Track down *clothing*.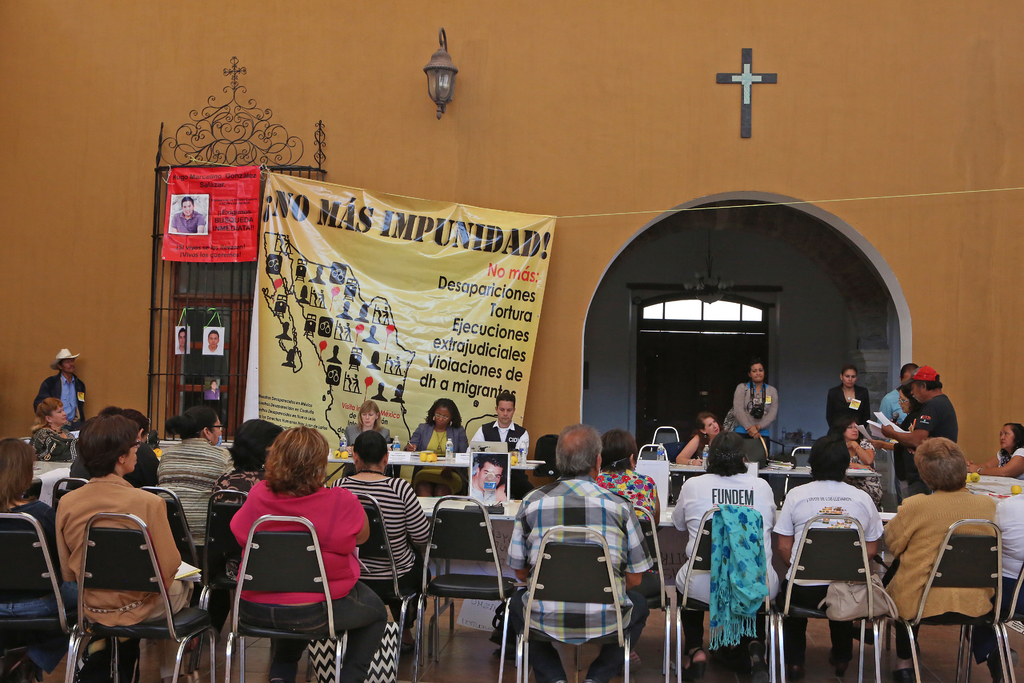
Tracked to {"left": 695, "top": 425, "right": 709, "bottom": 462}.
